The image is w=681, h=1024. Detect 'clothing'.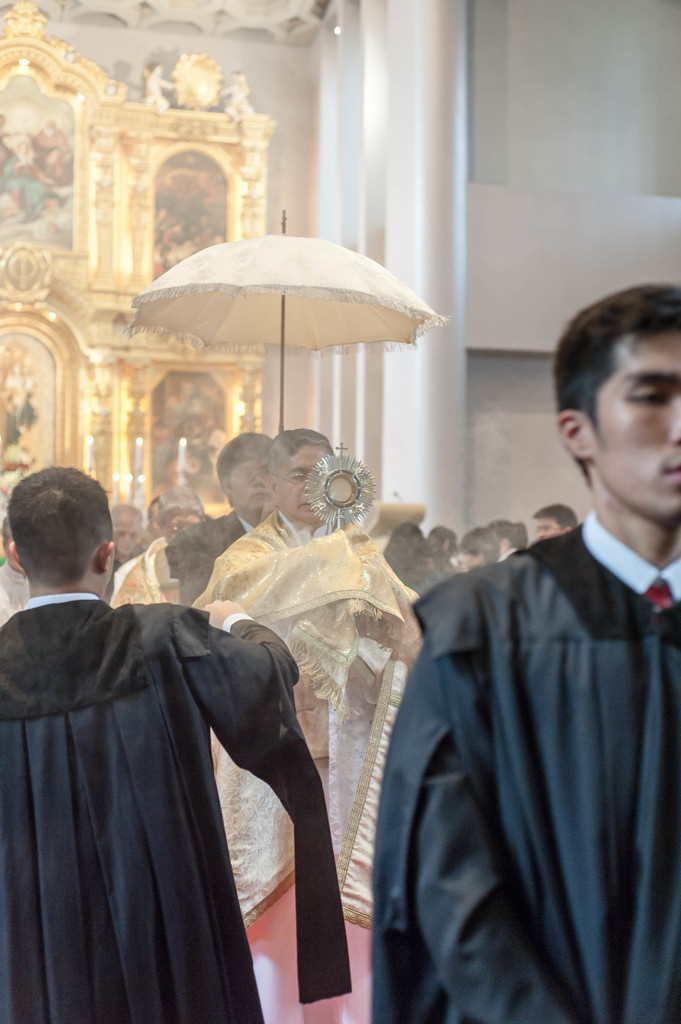
Detection: 172,511,264,602.
